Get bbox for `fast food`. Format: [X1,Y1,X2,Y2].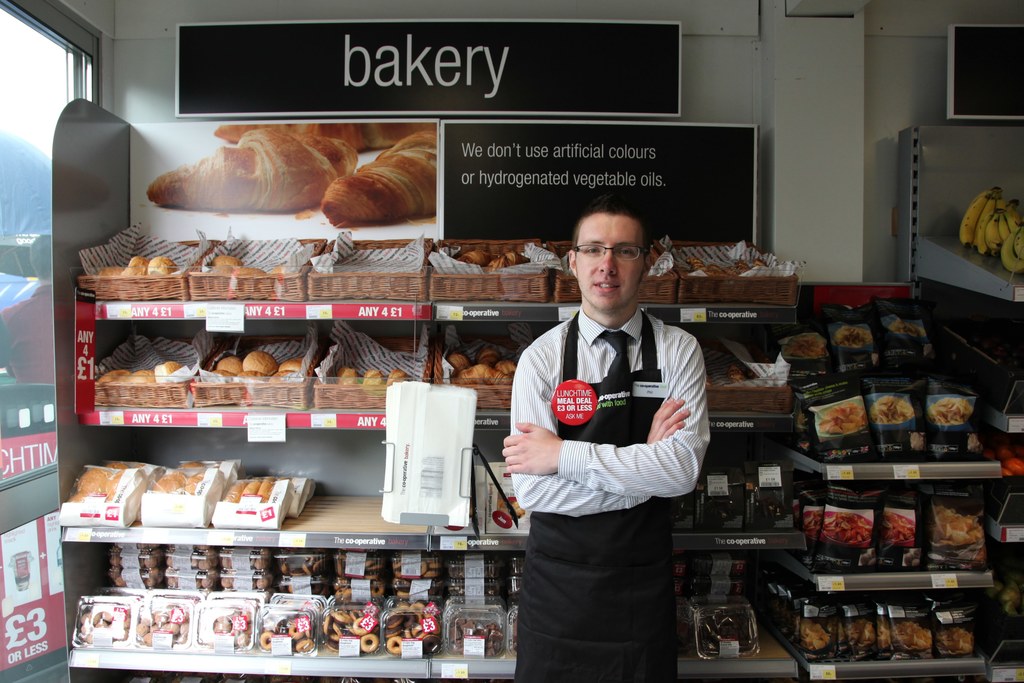
[796,620,830,645].
